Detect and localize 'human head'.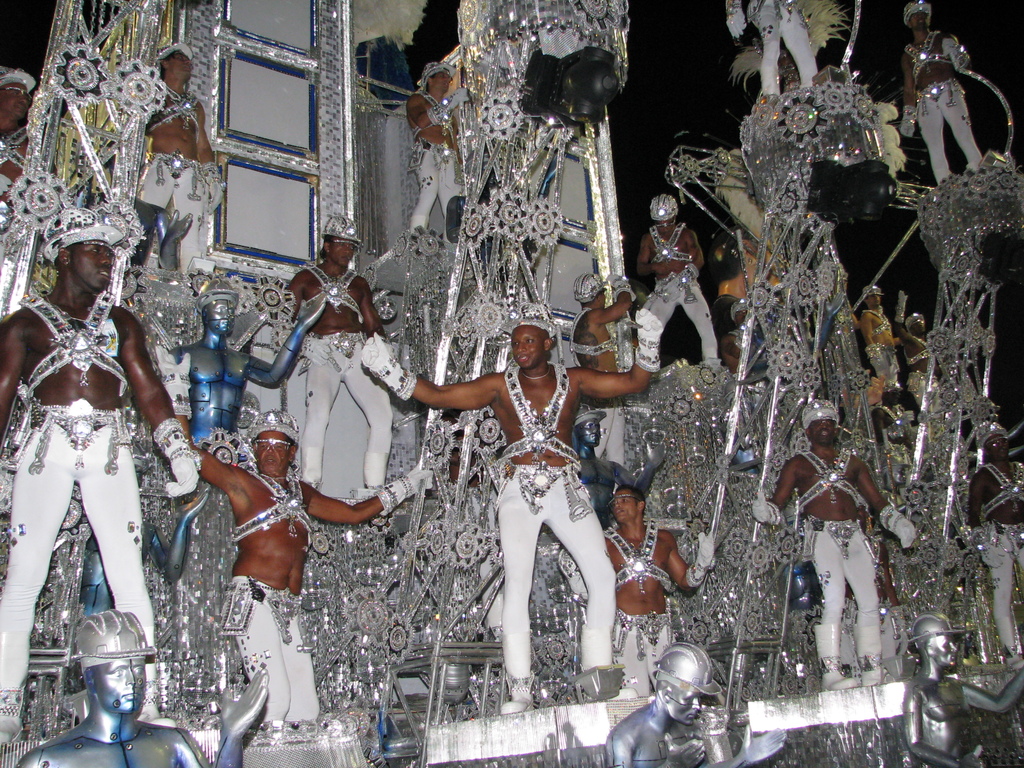
Localized at l=901, t=0, r=932, b=31.
